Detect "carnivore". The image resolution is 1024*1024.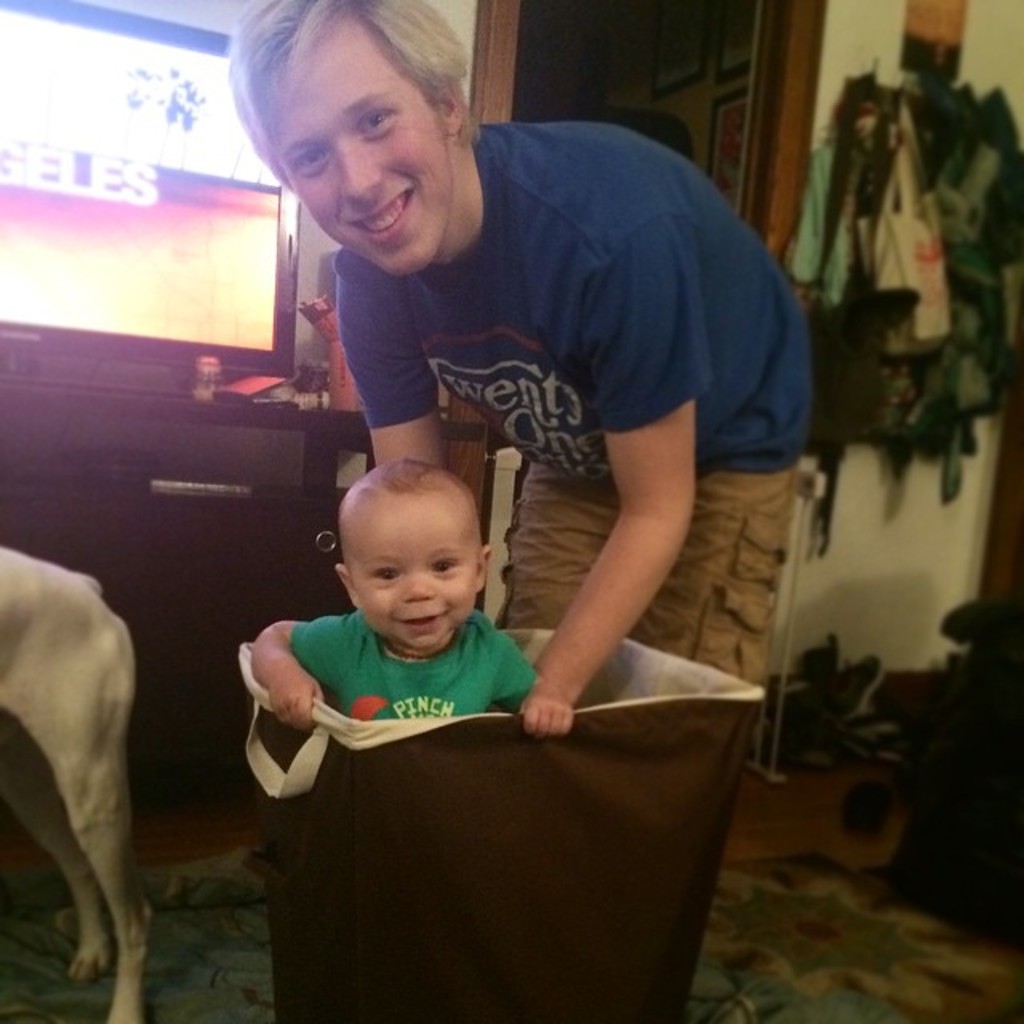
locate(0, 541, 154, 1022).
